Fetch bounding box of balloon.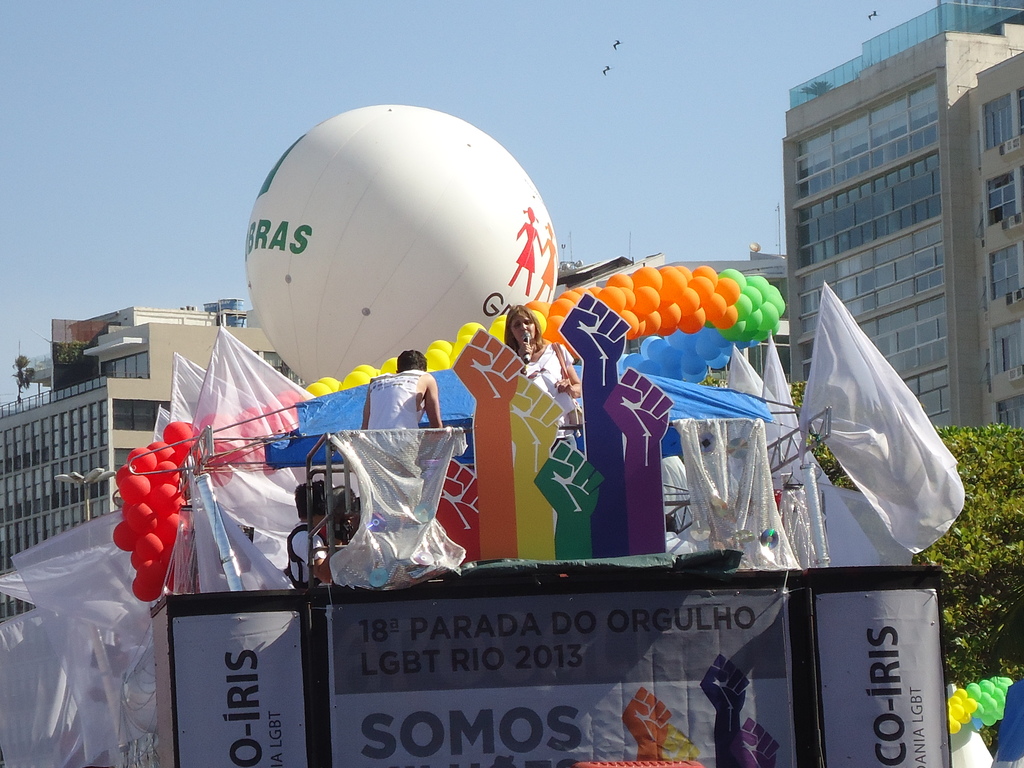
Bbox: 682/305/705/335.
